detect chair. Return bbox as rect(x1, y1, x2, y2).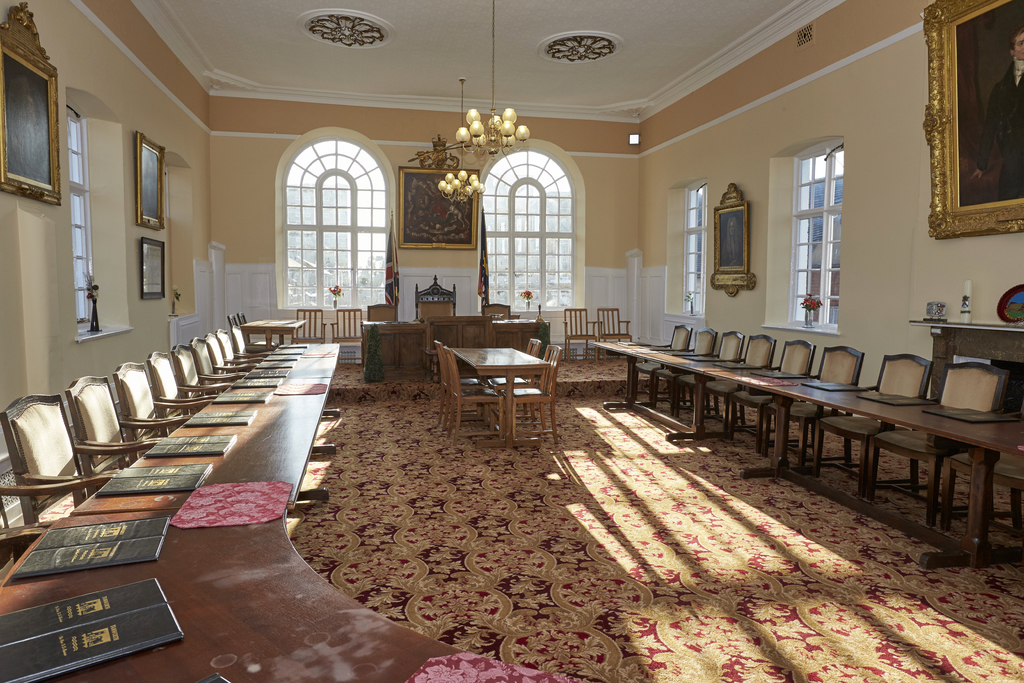
rect(481, 302, 520, 318).
